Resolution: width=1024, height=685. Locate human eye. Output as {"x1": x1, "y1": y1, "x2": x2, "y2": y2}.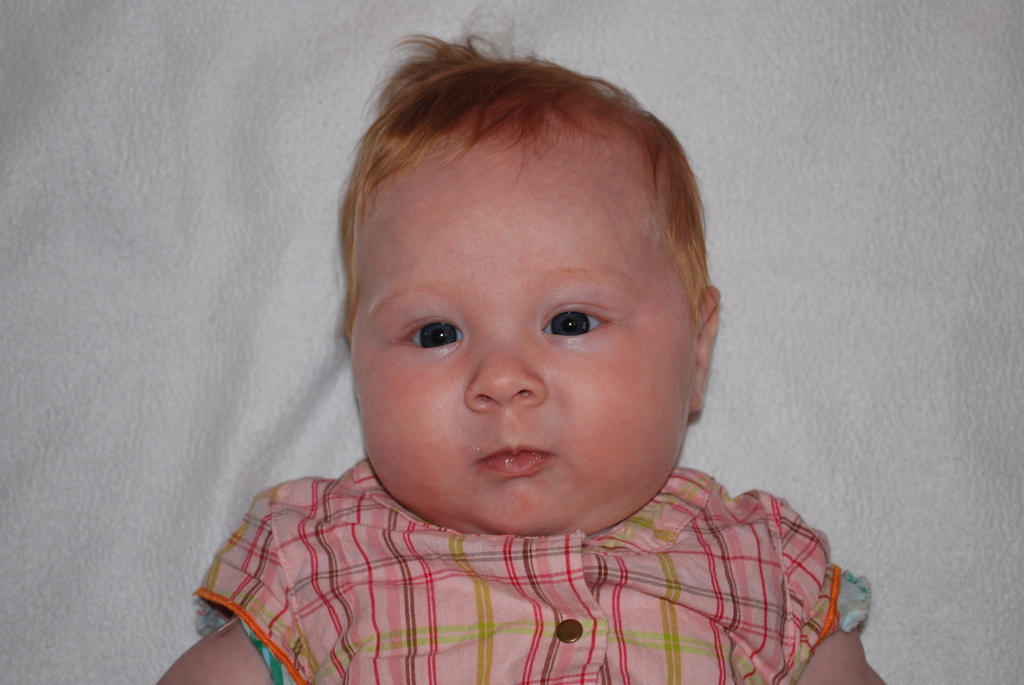
{"x1": 534, "y1": 301, "x2": 609, "y2": 343}.
